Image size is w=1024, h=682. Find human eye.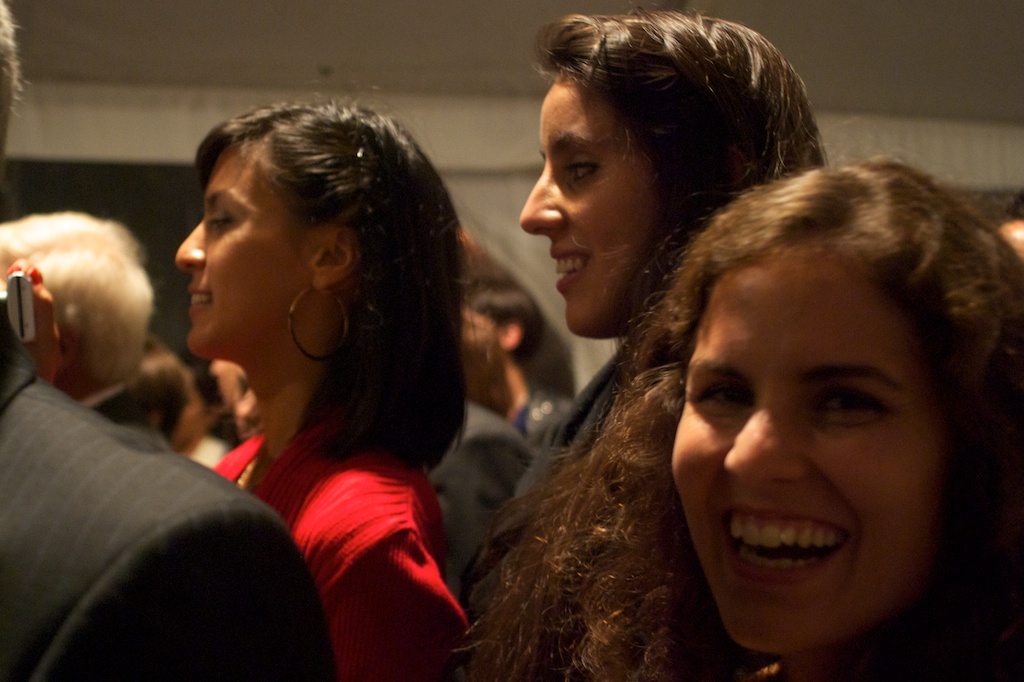
detection(812, 383, 895, 422).
